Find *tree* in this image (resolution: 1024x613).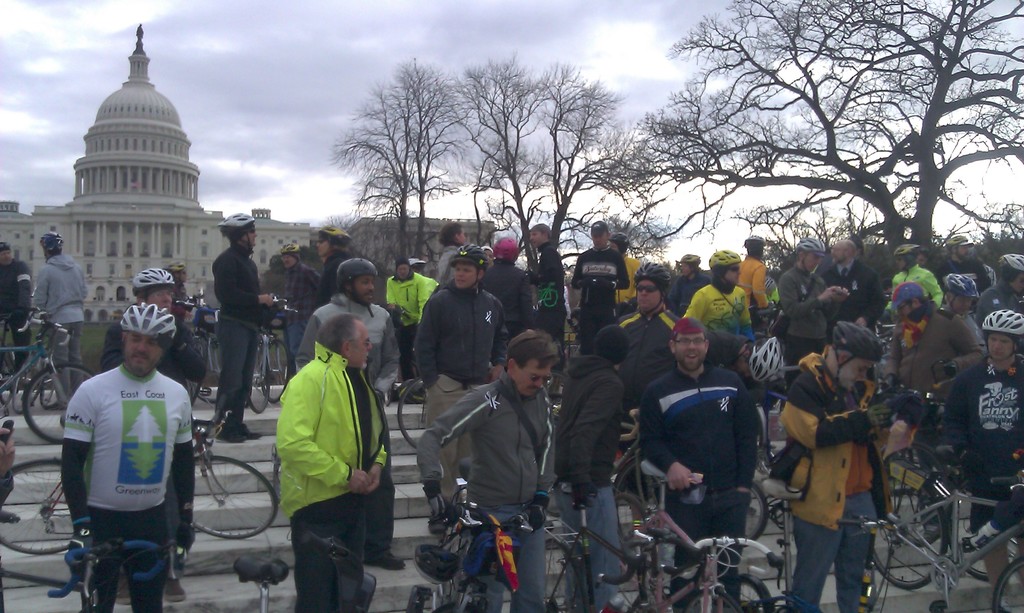
(x1=603, y1=36, x2=1002, y2=279).
